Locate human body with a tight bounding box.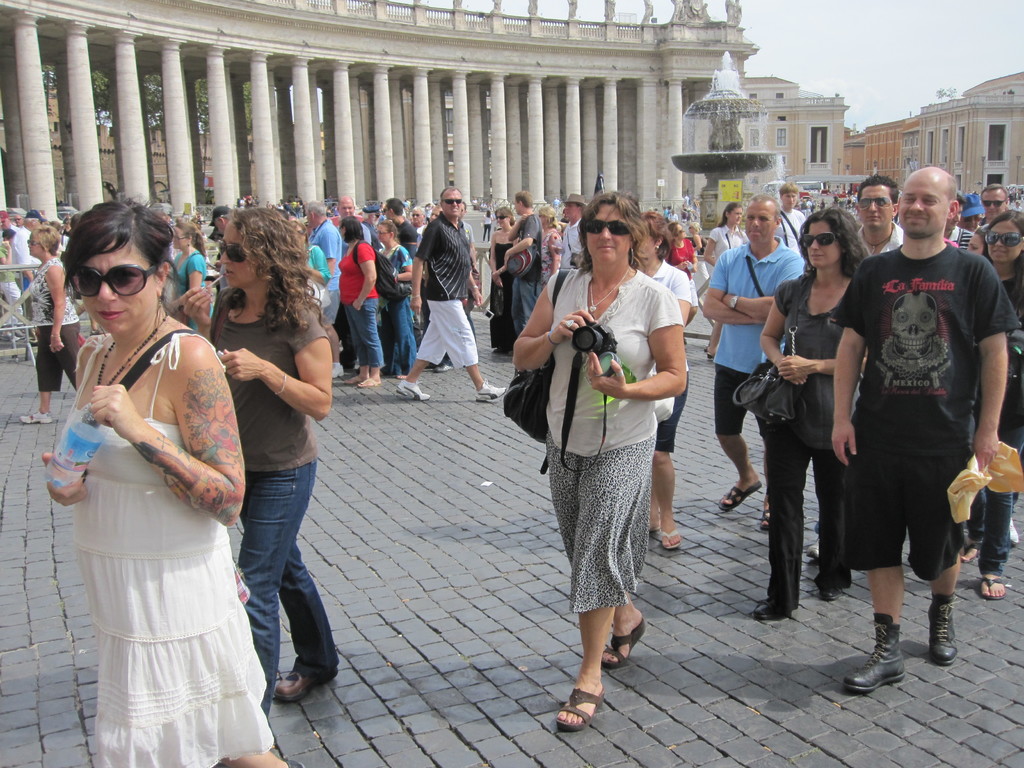
(left=506, top=208, right=543, bottom=330).
